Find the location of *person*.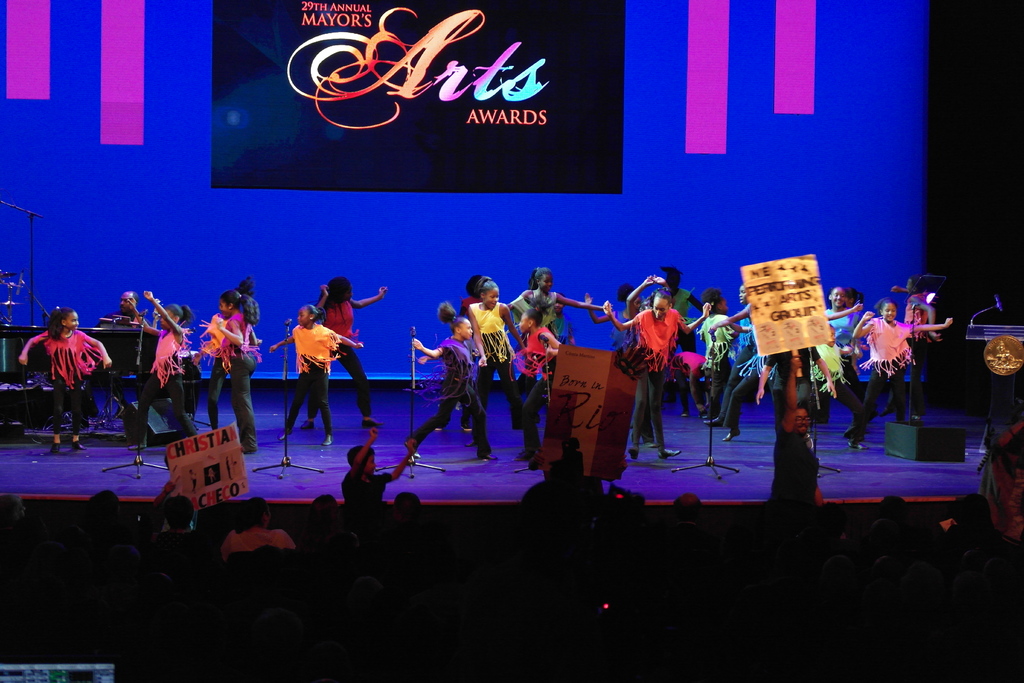
Location: <box>15,307,116,453</box>.
